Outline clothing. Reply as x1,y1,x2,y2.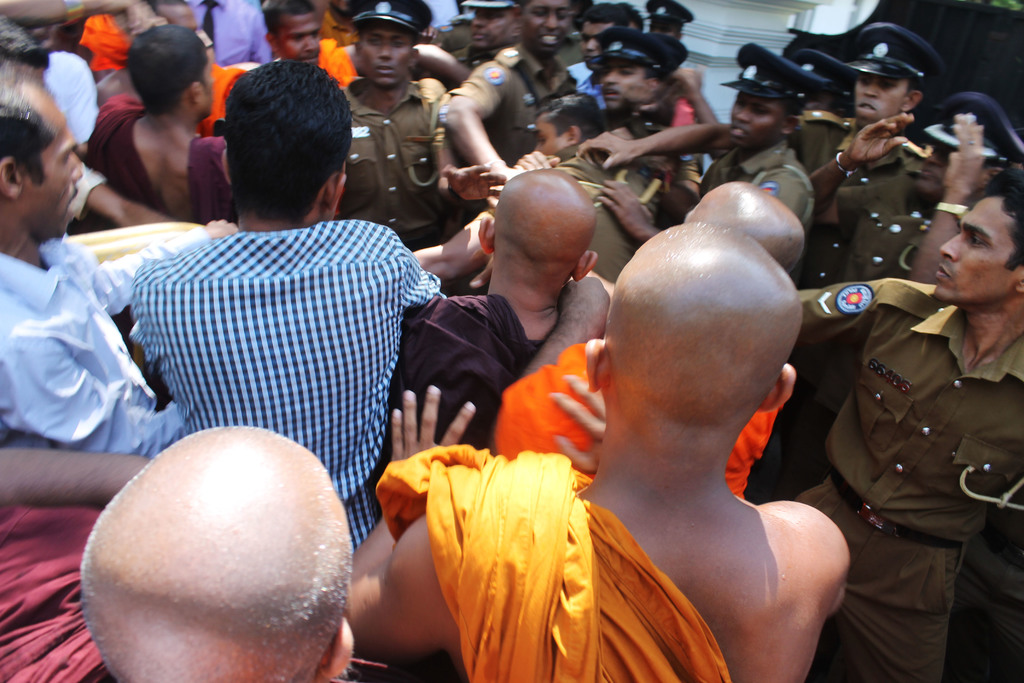
385,294,559,450.
